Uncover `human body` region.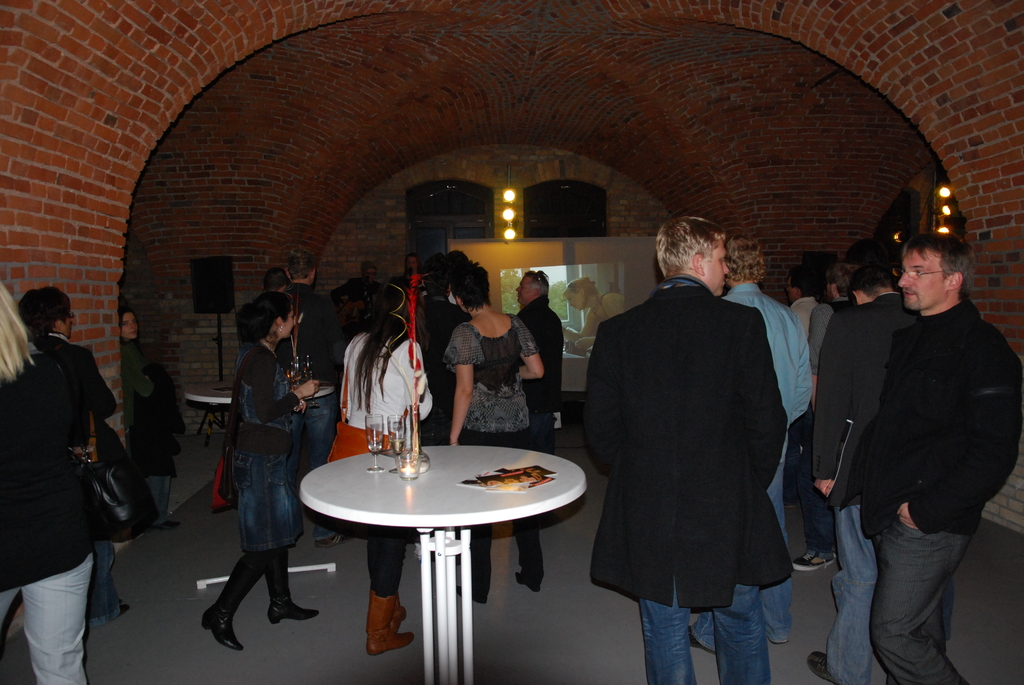
Uncovered: x1=201, y1=294, x2=316, y2=653.
